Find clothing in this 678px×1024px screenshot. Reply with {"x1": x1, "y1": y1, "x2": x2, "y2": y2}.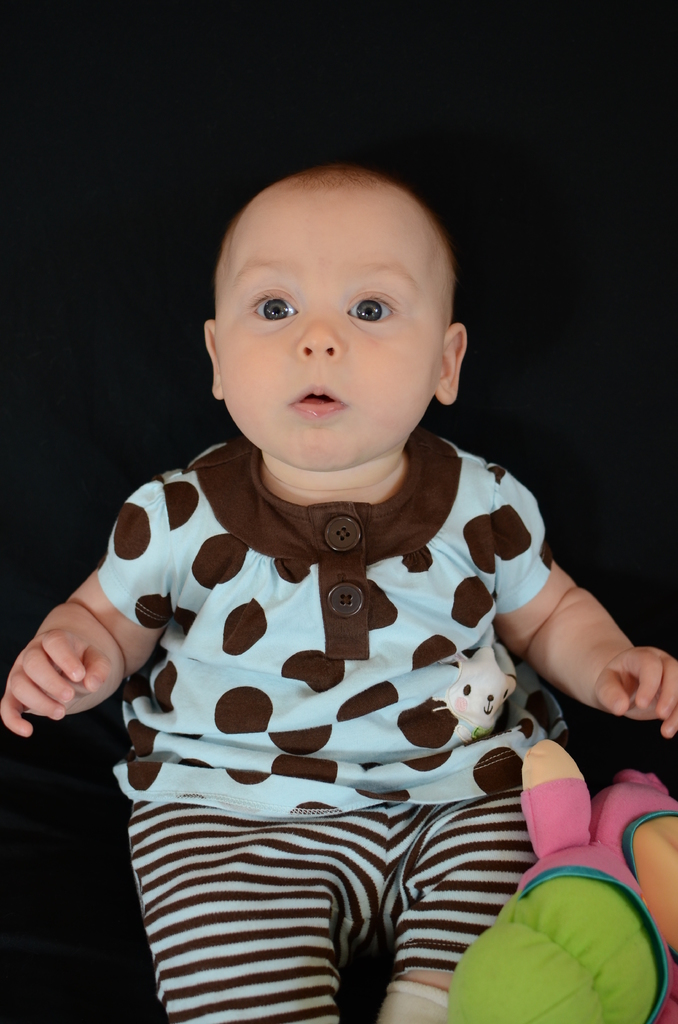
{"x1": 526, "y1": 755, "x2": 677, "y2": 1023}.
